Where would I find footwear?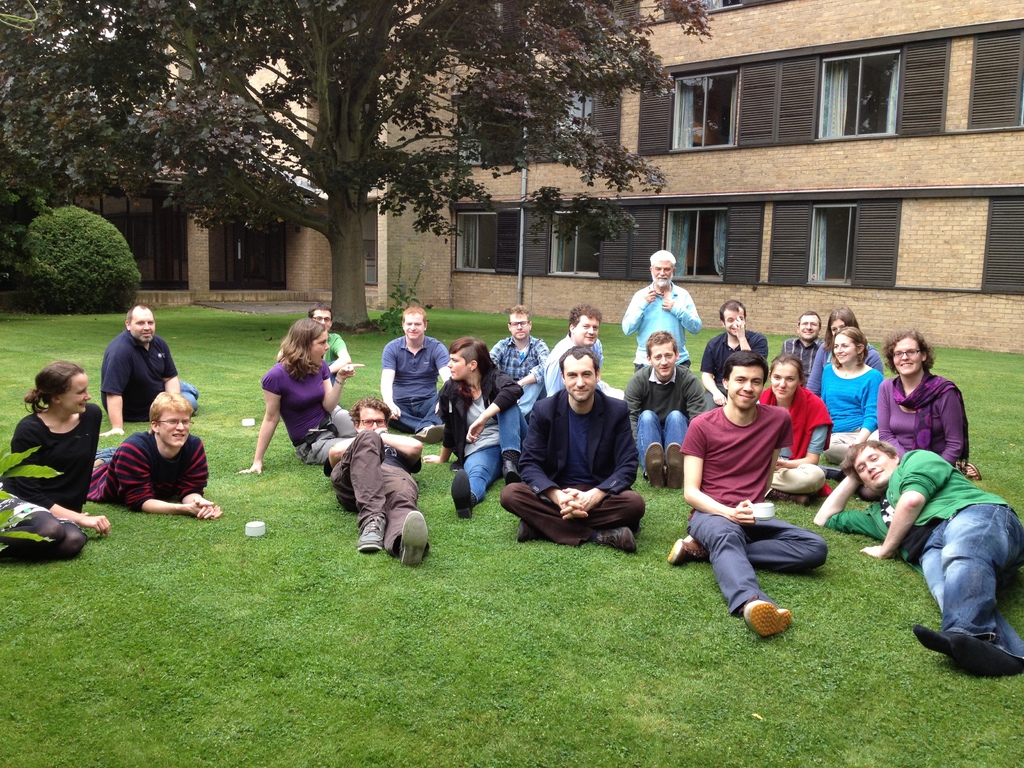
At rect(955, 459, 982, 477).
